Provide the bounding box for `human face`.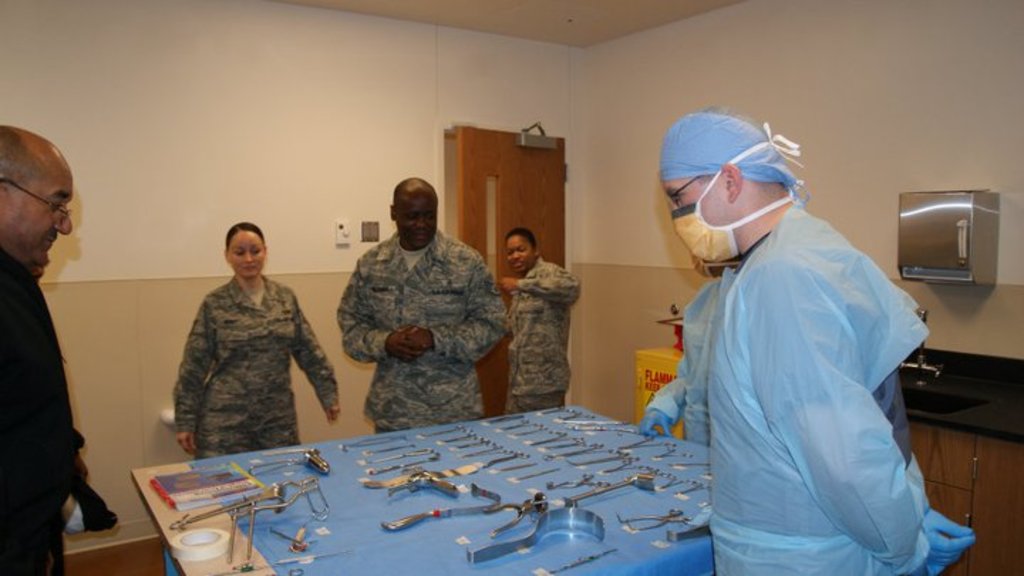
[394,192,435,245].
